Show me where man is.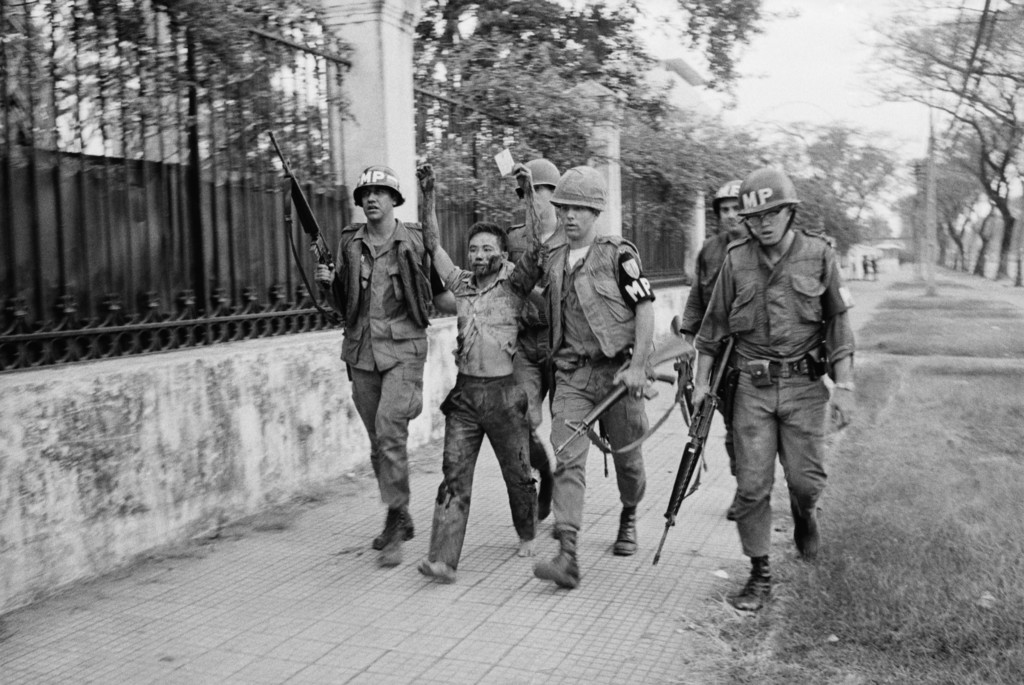
man is at 312,159,456,574.
